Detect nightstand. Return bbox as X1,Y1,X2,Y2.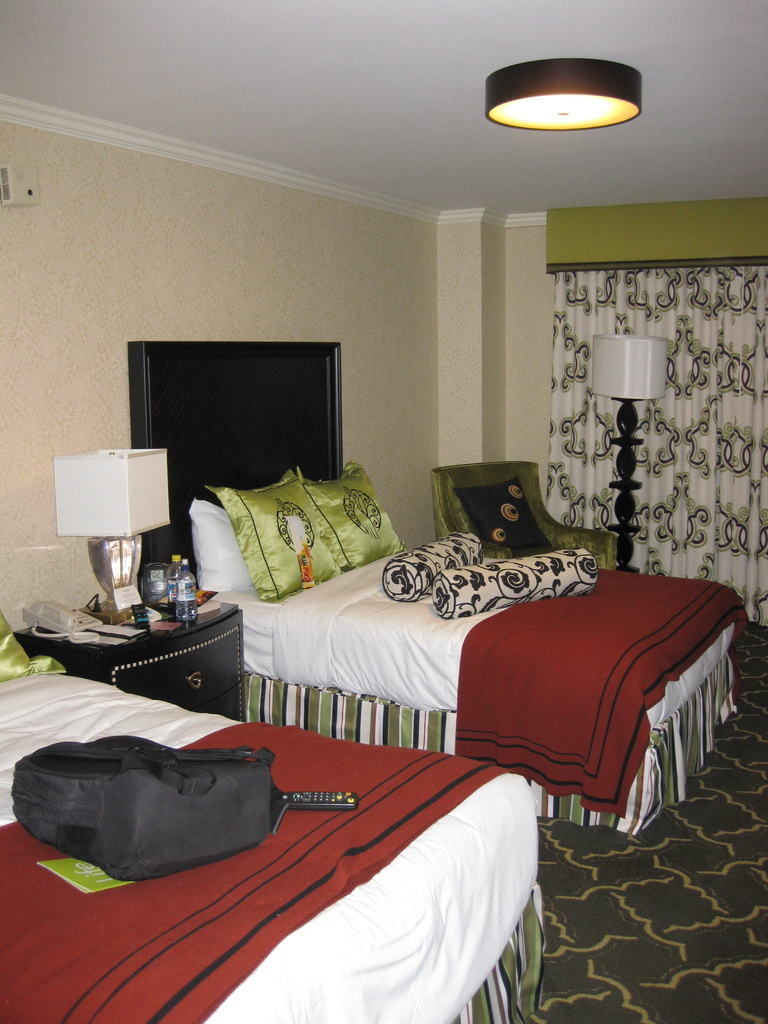
68,593,260,716.
